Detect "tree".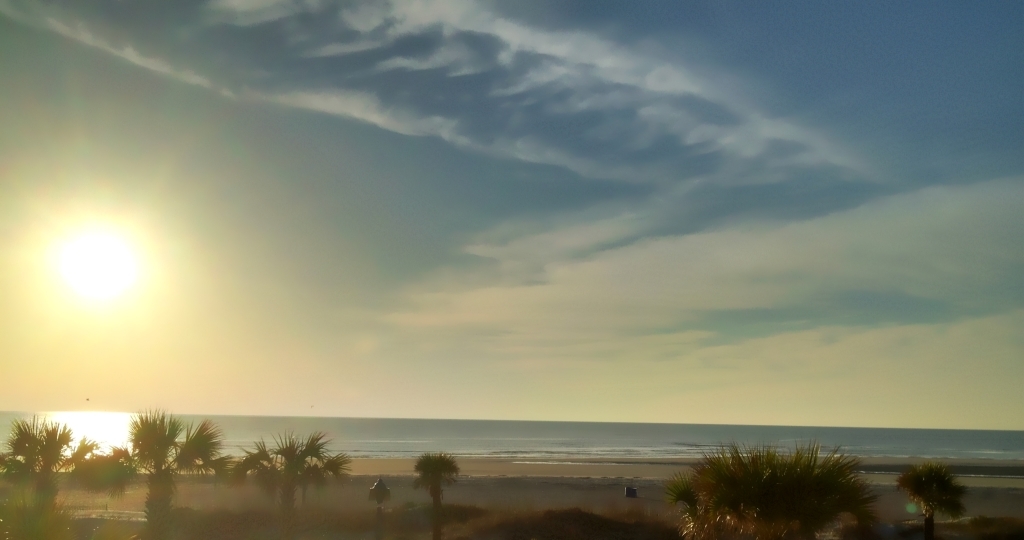
Detected at l=402, t=447, r=461, b=507.
